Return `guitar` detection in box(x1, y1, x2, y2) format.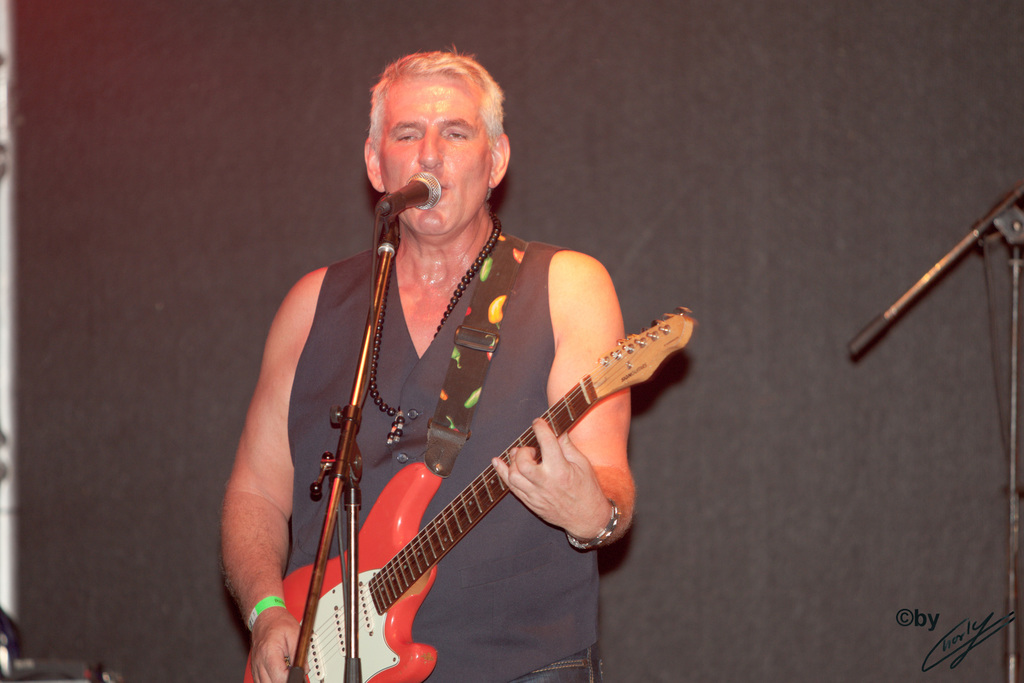
box(239, 300, 694, 681).
